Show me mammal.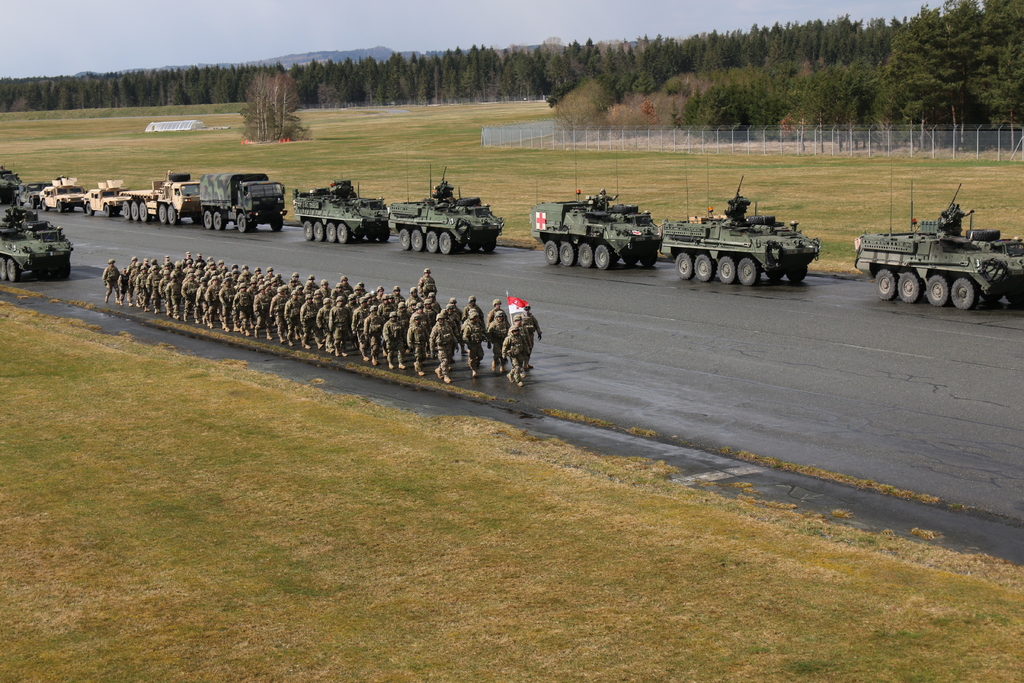
mammal is here: BBox(495, 317, 535, 395).
